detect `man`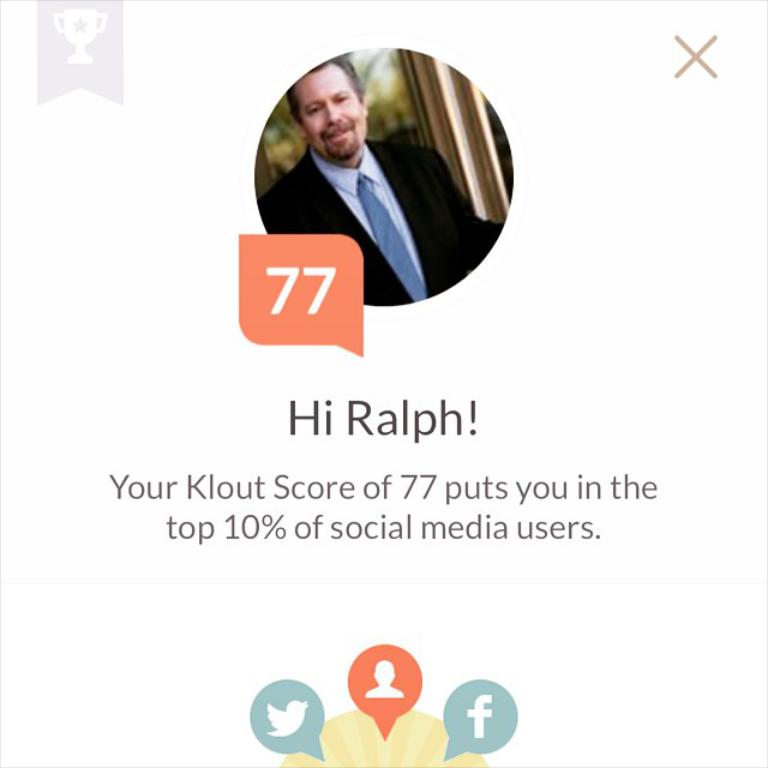
(253,55,510,307)
